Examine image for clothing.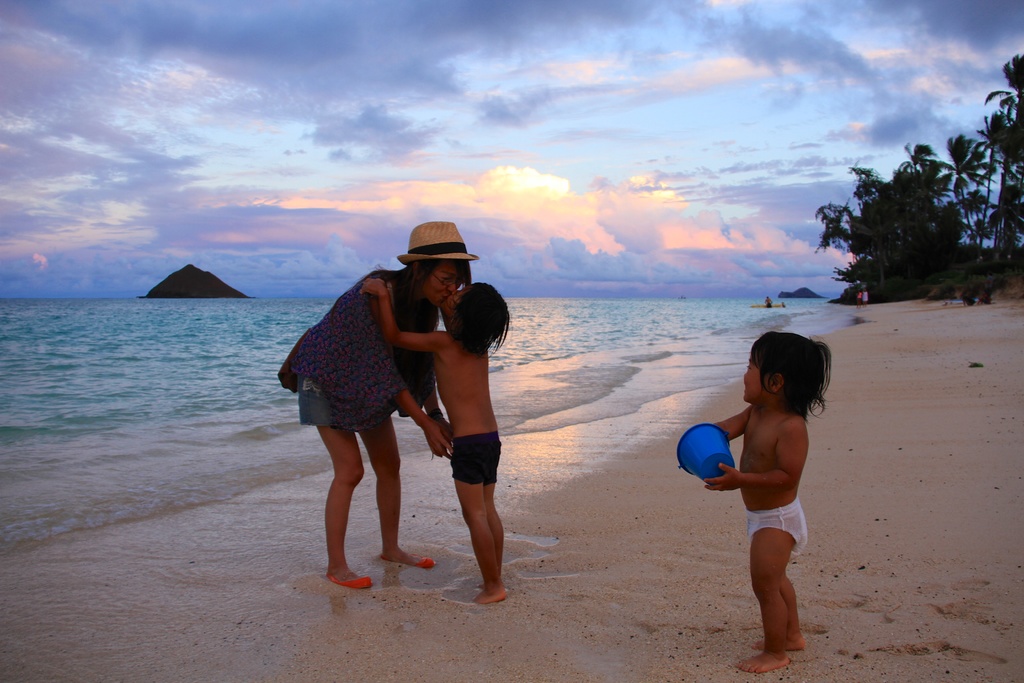
Examination result: (751, 493, 810, 571).
